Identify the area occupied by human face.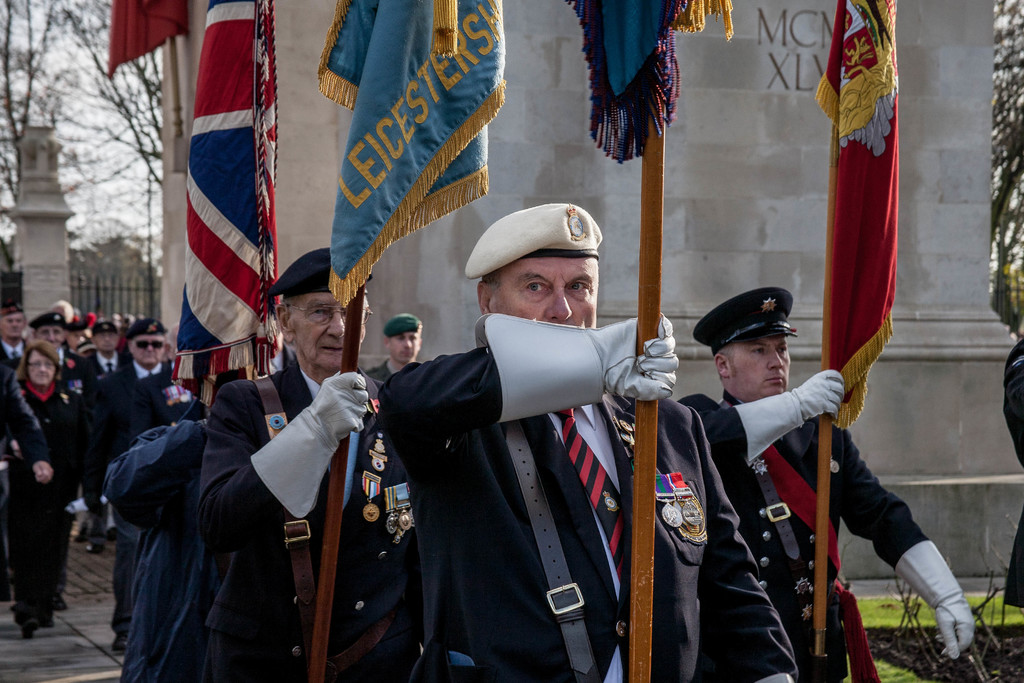
Area: (26,352,56,388).
